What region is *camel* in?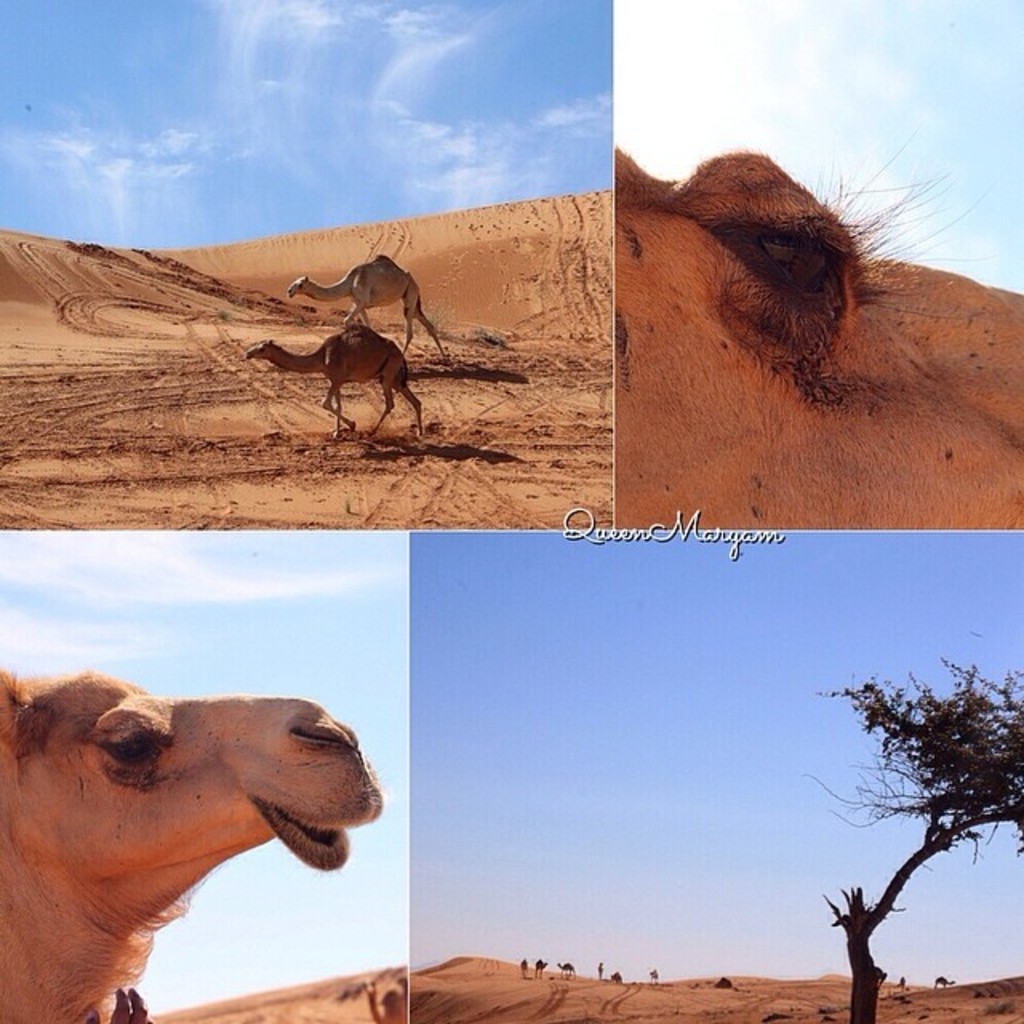
x1=934 y1=976 x2=957 y2=989.
